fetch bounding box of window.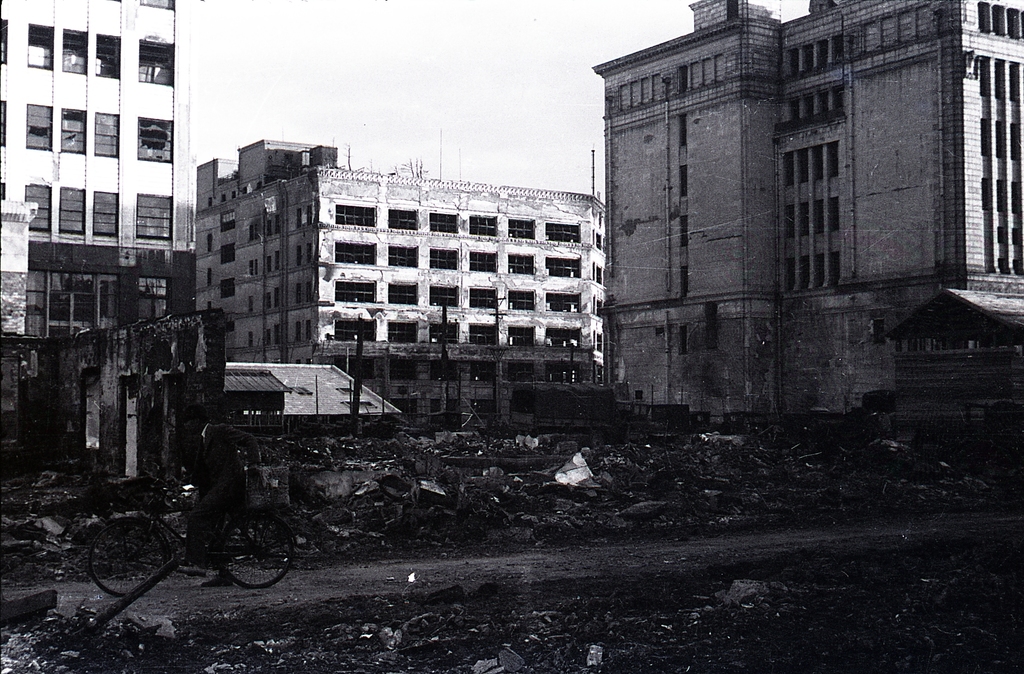
Bbox: box(505, 216, 531, 238).
